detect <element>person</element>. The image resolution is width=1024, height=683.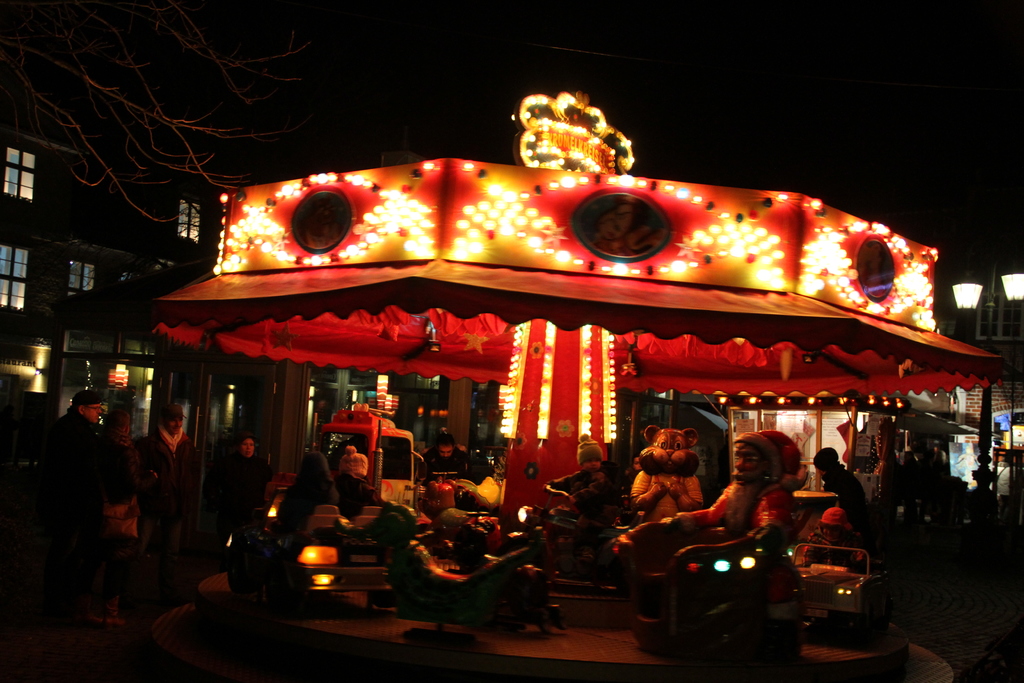
bbox=(319, 444, 385, 523).
